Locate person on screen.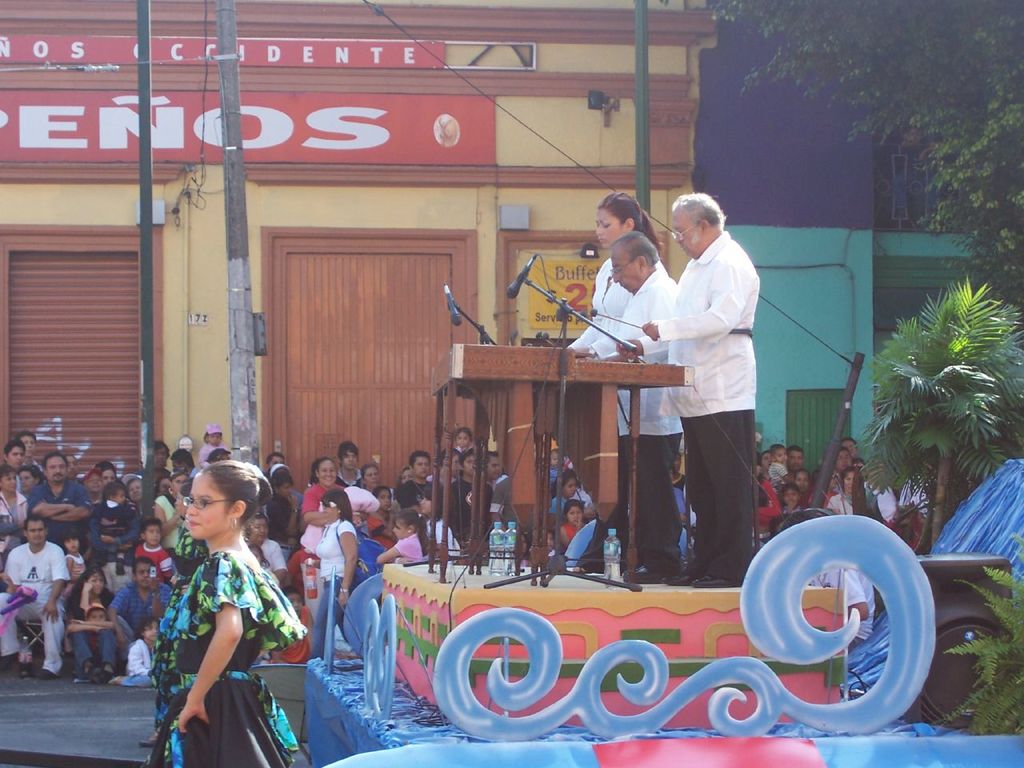
On screen at box(574, 237, 678, 578).
